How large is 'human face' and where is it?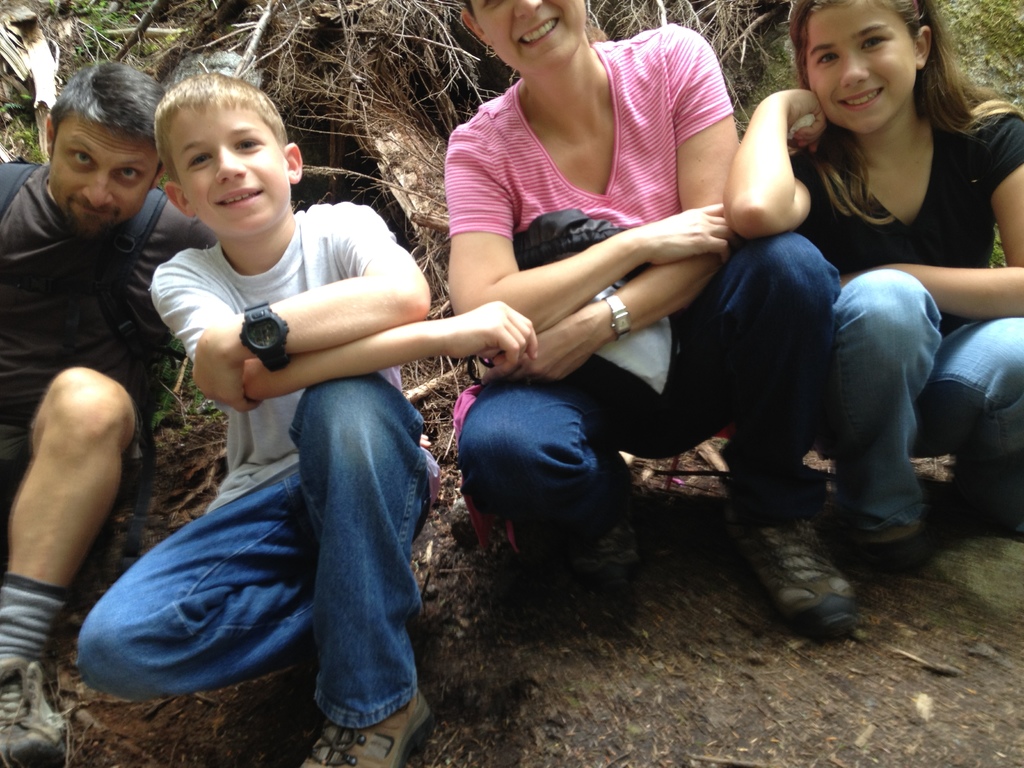
Bounding box: 177:92:286:246.
